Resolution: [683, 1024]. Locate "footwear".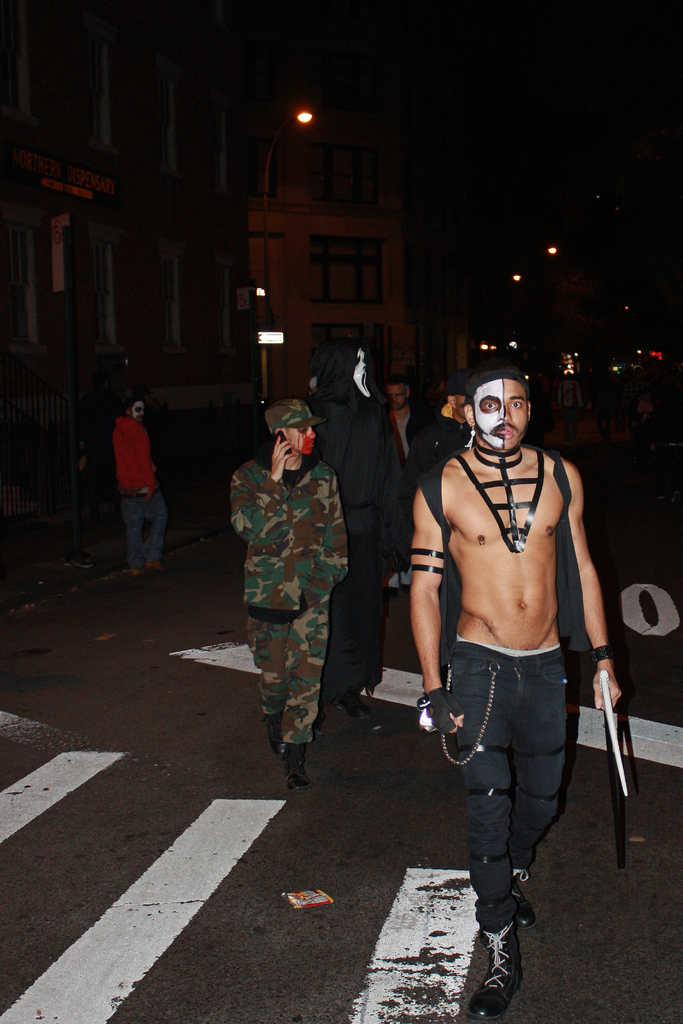
crop(338, 691, 371, 721).
